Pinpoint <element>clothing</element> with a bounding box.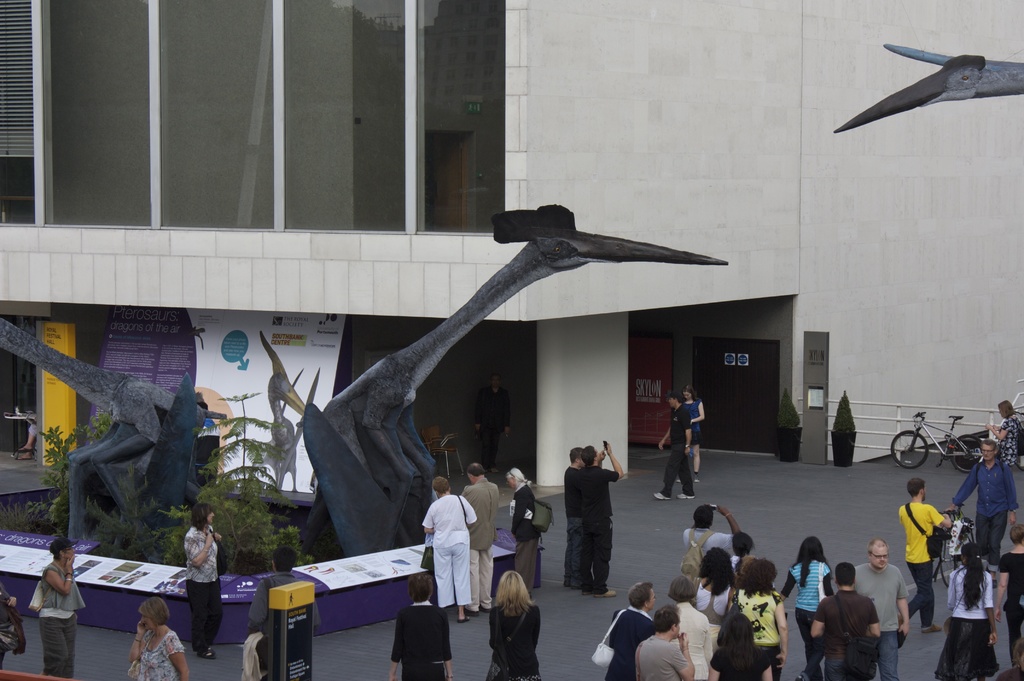
<bbox>581, 466, 618, 595</bbox>.
